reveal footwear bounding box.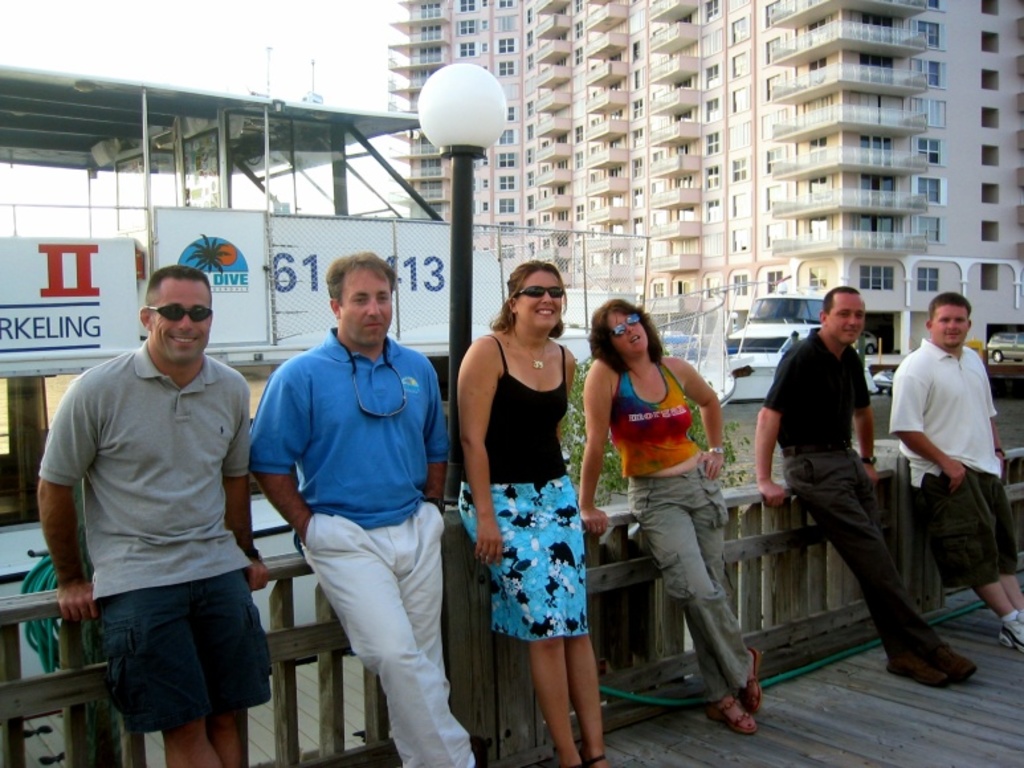
Revealed: 709 691 756 732.
